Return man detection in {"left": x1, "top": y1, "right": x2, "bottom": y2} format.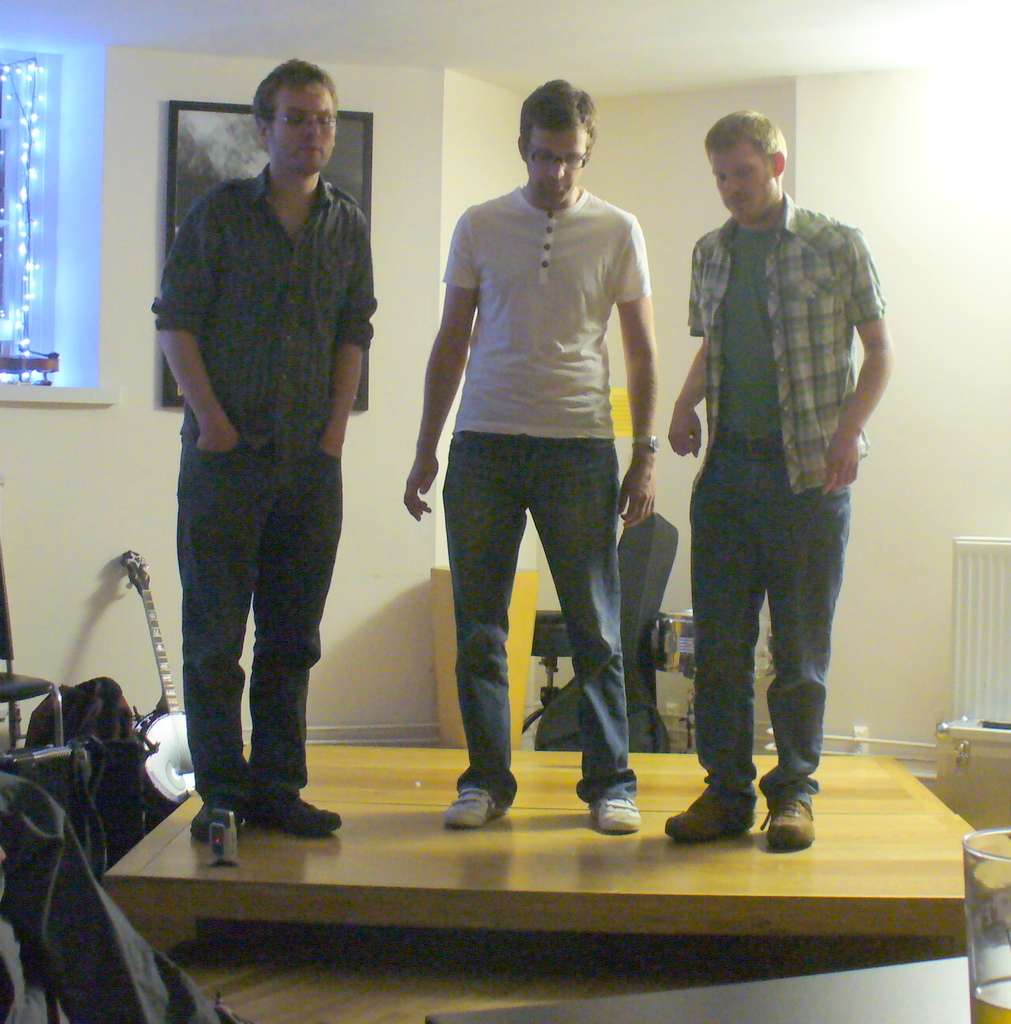
{"left": 142, "top": 49, "right": 382, "bottom": 876}.
